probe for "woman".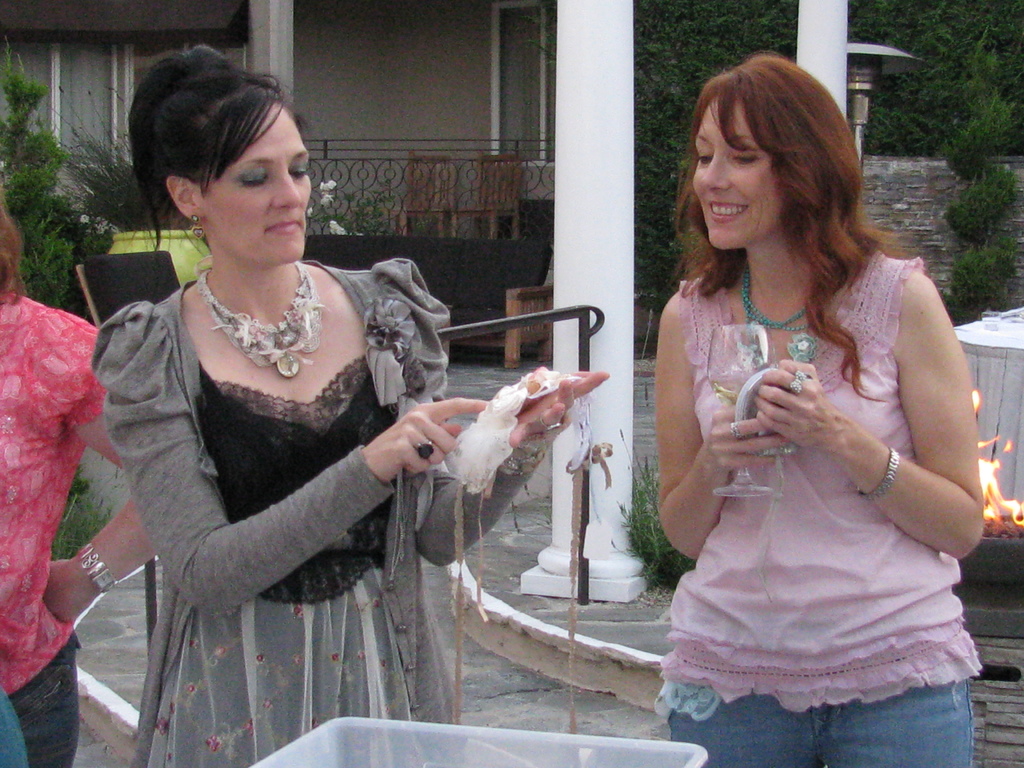
Probe result: (84,45,609,767).
